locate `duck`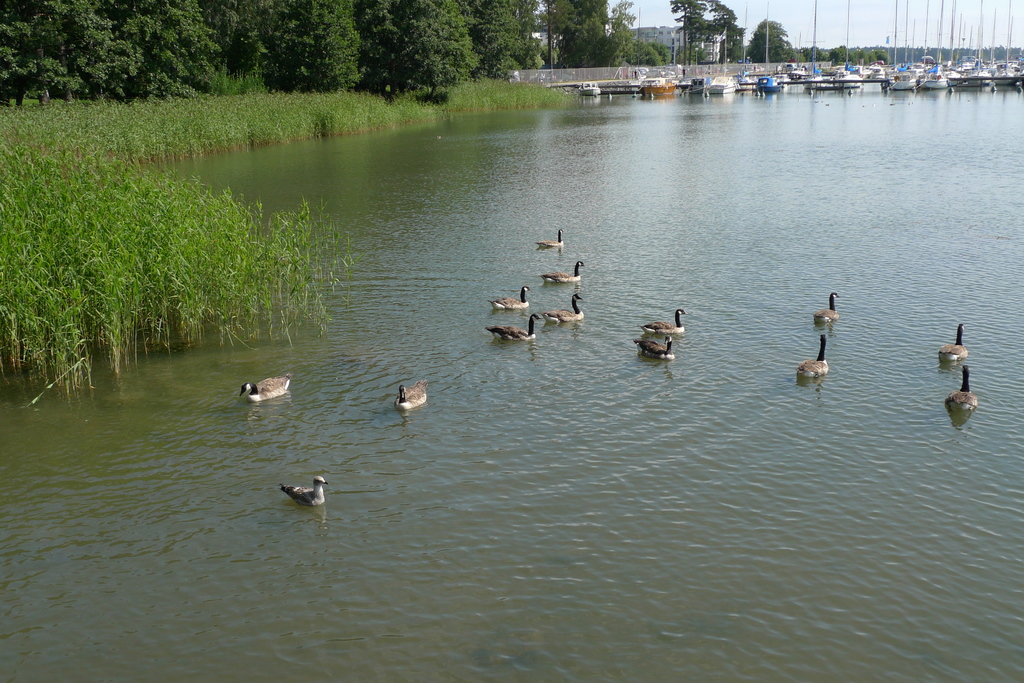
[x1=284, y1=462, x2=349, y2=507]
